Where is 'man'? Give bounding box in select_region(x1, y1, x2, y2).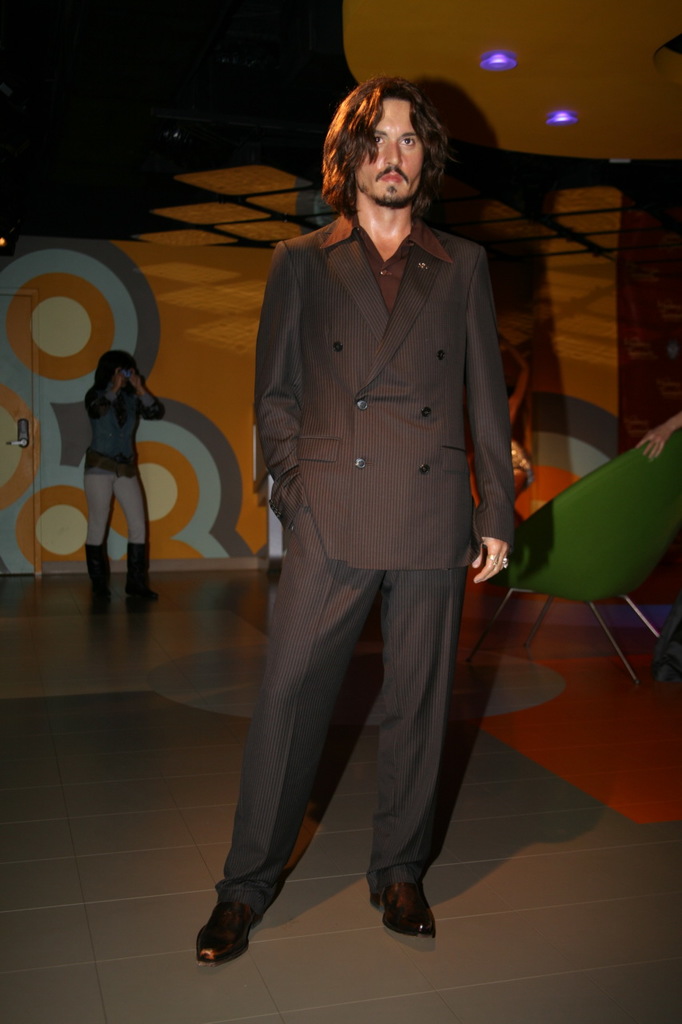
select_region(199, 74, 518, 962).
